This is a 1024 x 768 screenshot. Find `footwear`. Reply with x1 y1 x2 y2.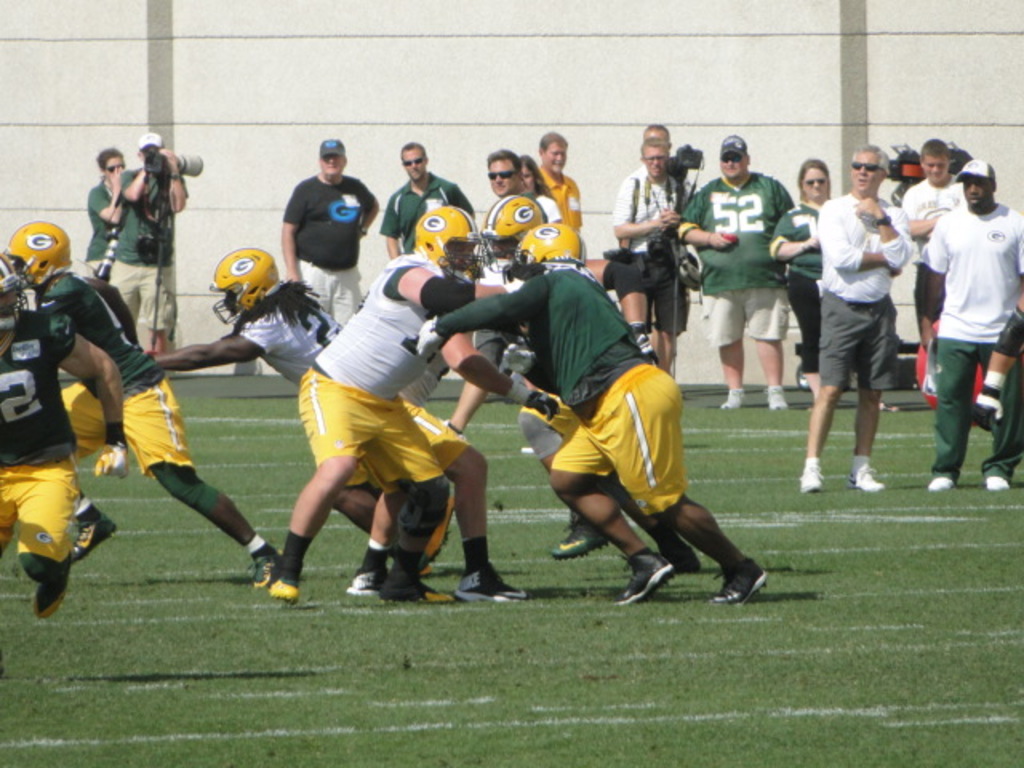
378 576 453 602.
